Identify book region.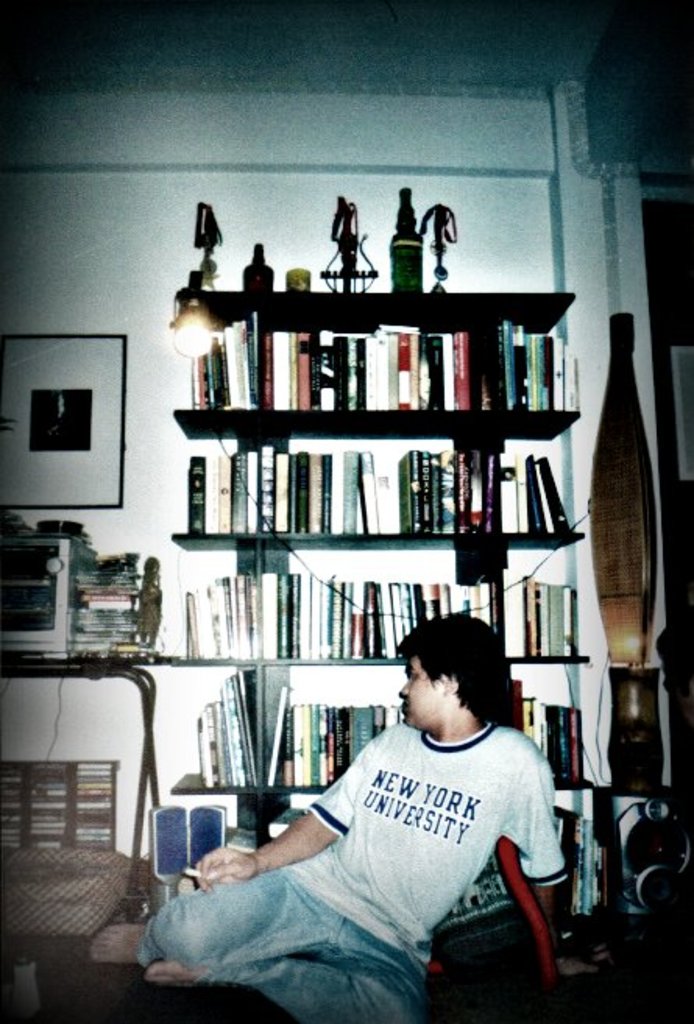
Region: [264, 809, 299, 839].
